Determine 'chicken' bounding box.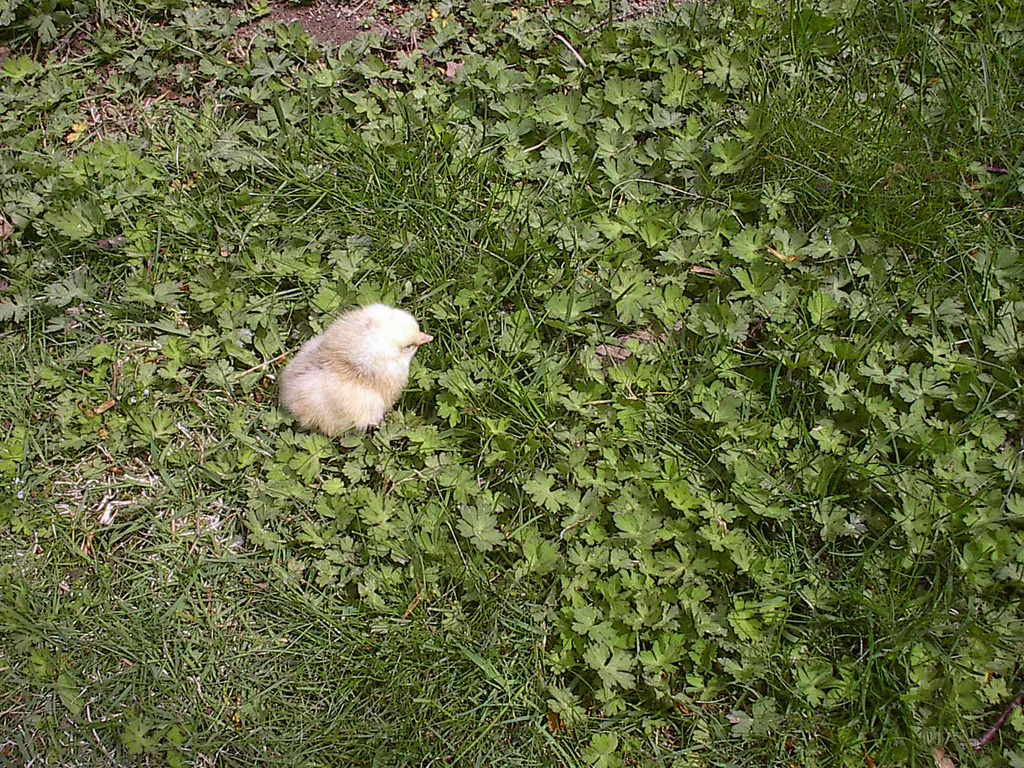
Determined: Rect(282, 299, 429, 457).
